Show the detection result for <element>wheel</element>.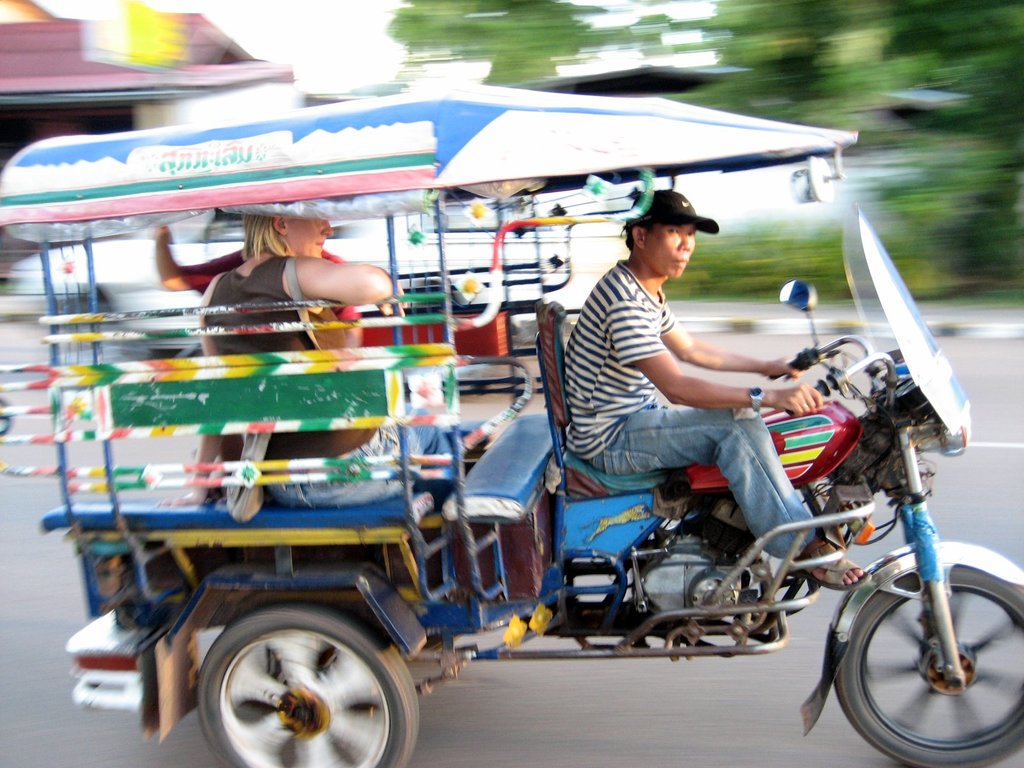
[175,598,390,758].
